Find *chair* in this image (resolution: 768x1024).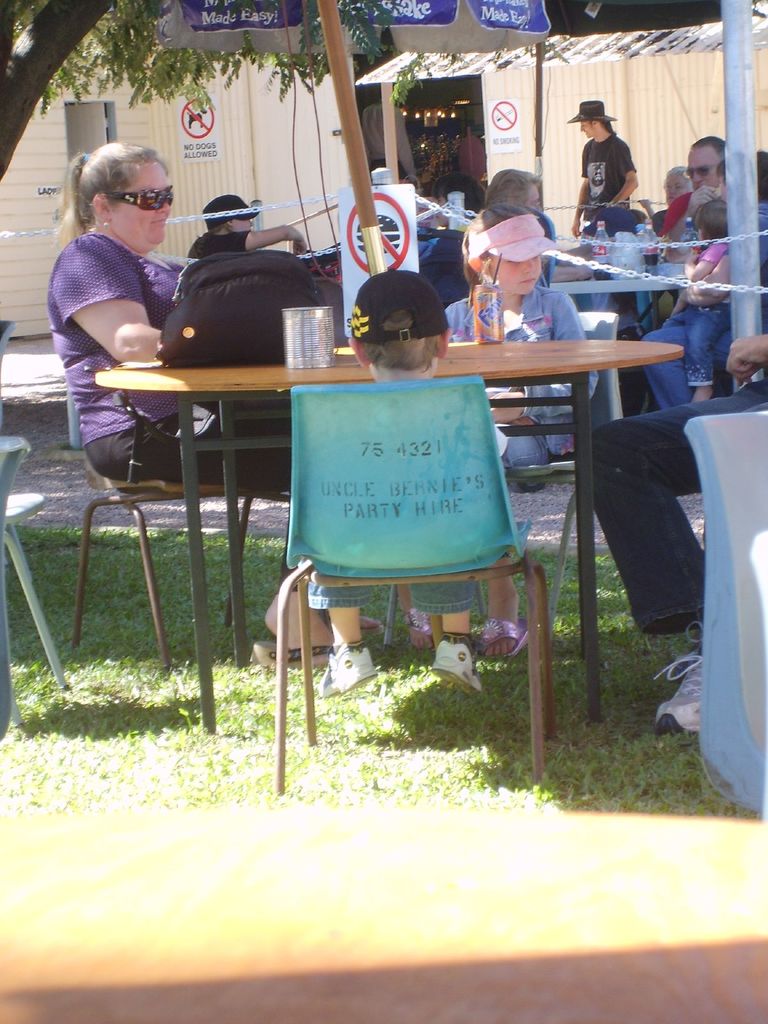
l=67, t=382, r=294, b=669.
